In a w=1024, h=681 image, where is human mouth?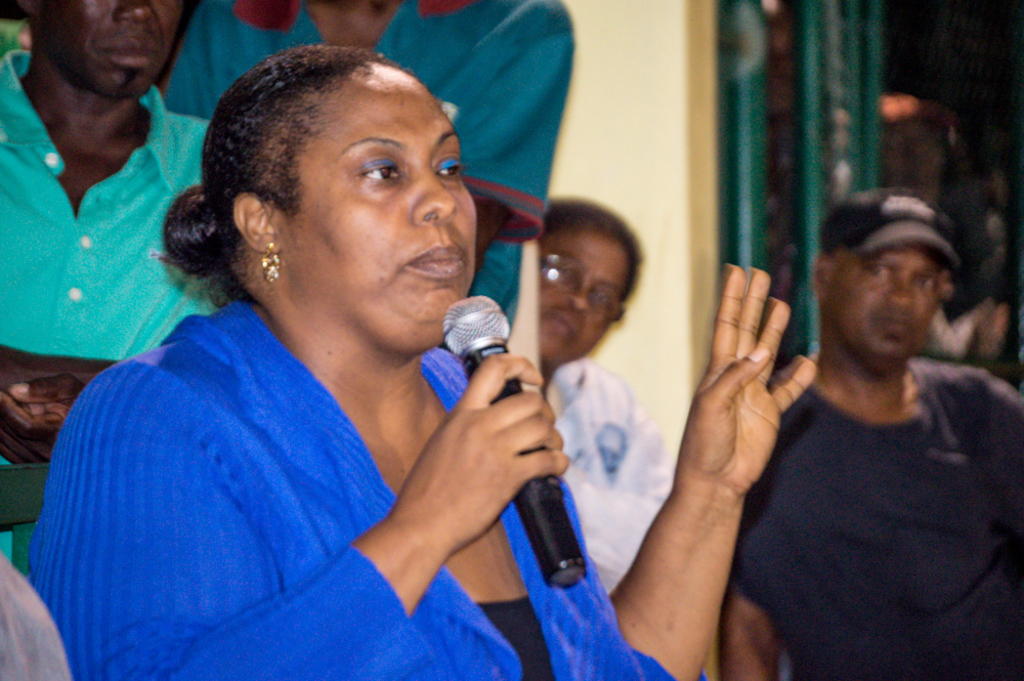
Rect(99, 36, 160, 80).
